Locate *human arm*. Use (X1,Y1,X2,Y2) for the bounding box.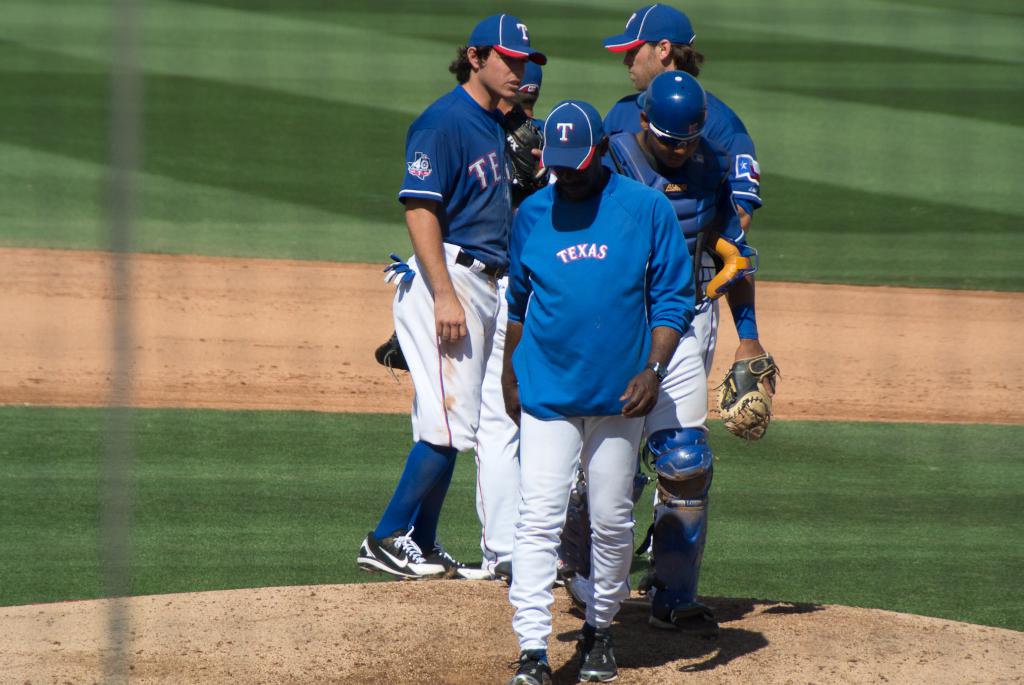
(593,92,642,175).
